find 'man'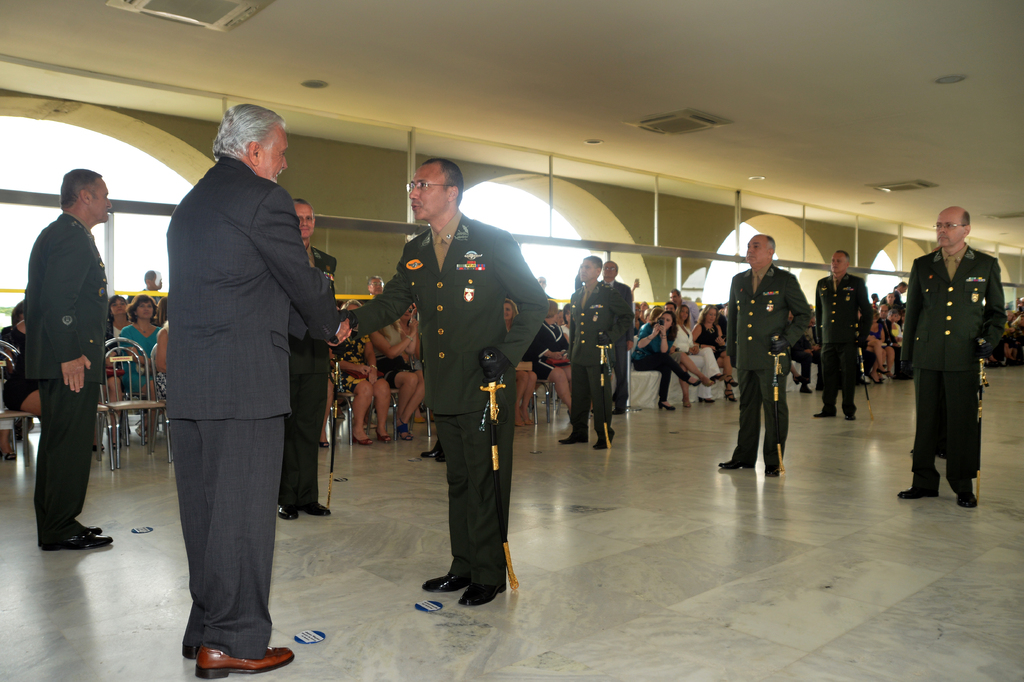
bbox(333, 156, 549, 609)
